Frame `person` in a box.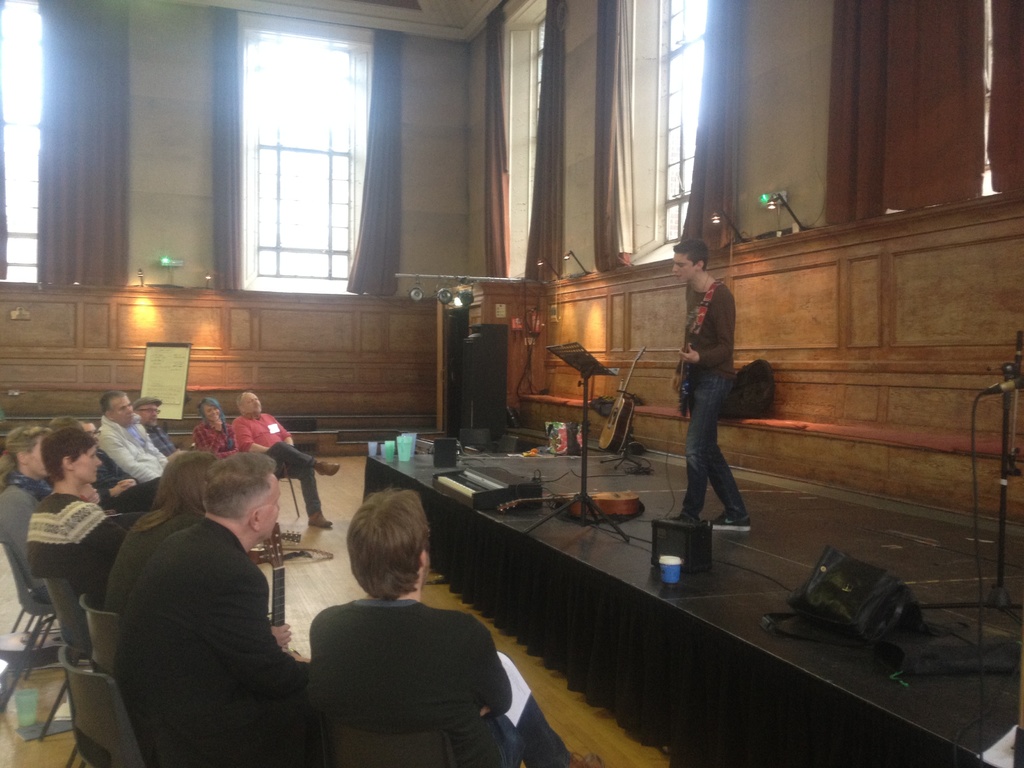
locate(230, 390, 340, 528).
